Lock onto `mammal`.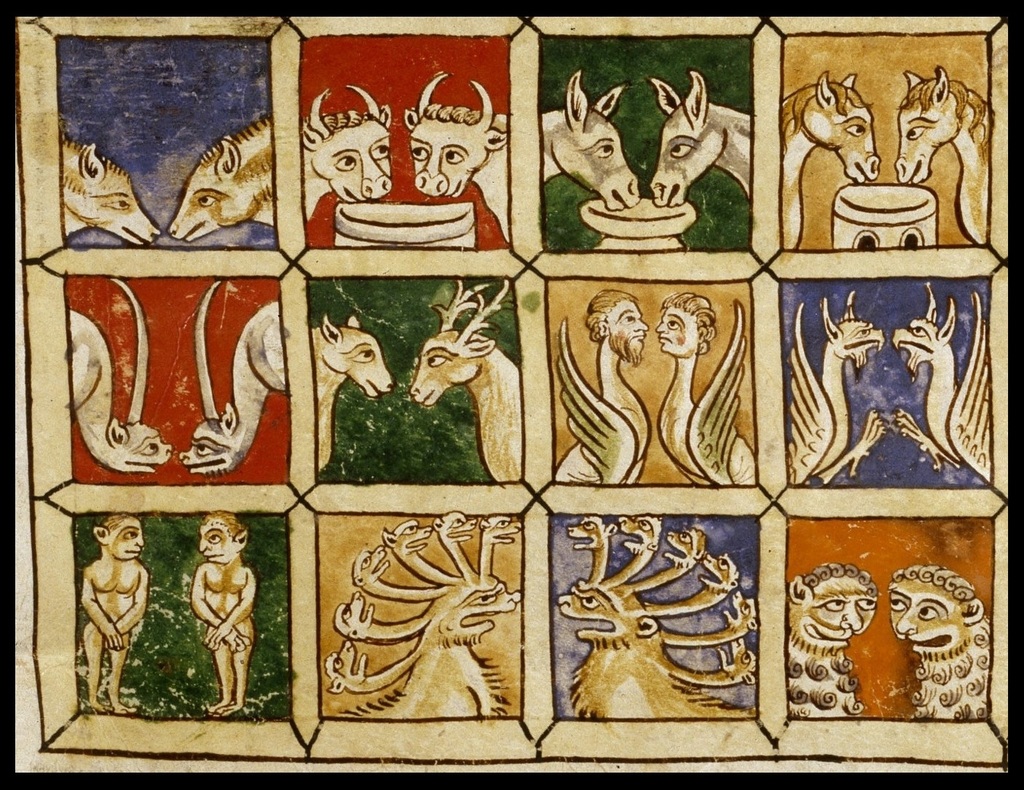
Locked: 554/515/758/720.
